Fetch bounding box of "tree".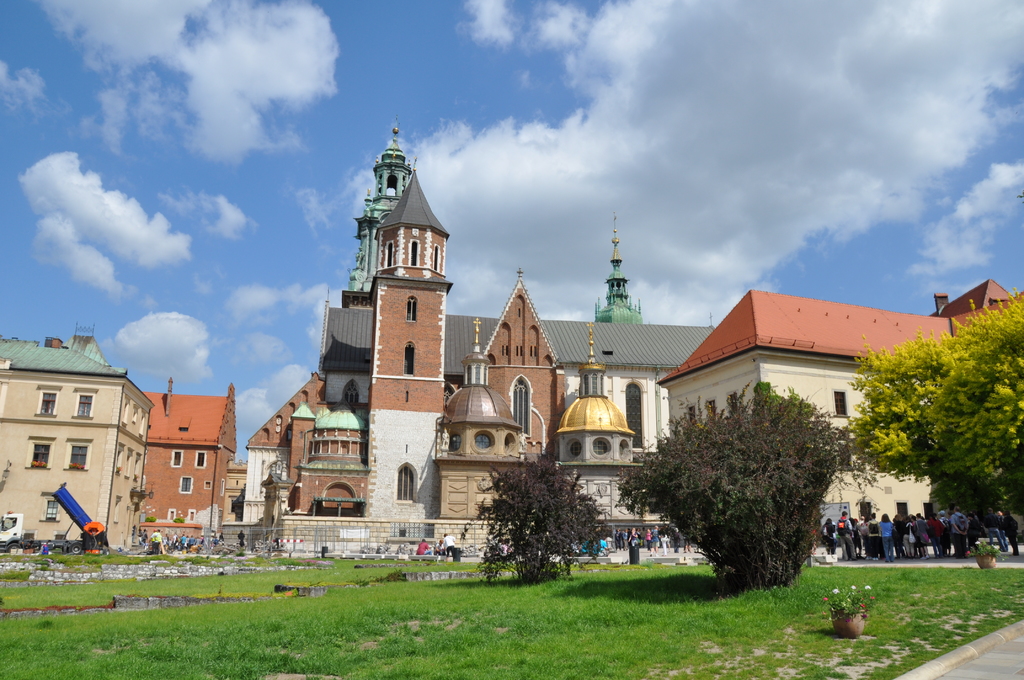
Bbox: [left=619, top=377, right=847, bottom=591].
